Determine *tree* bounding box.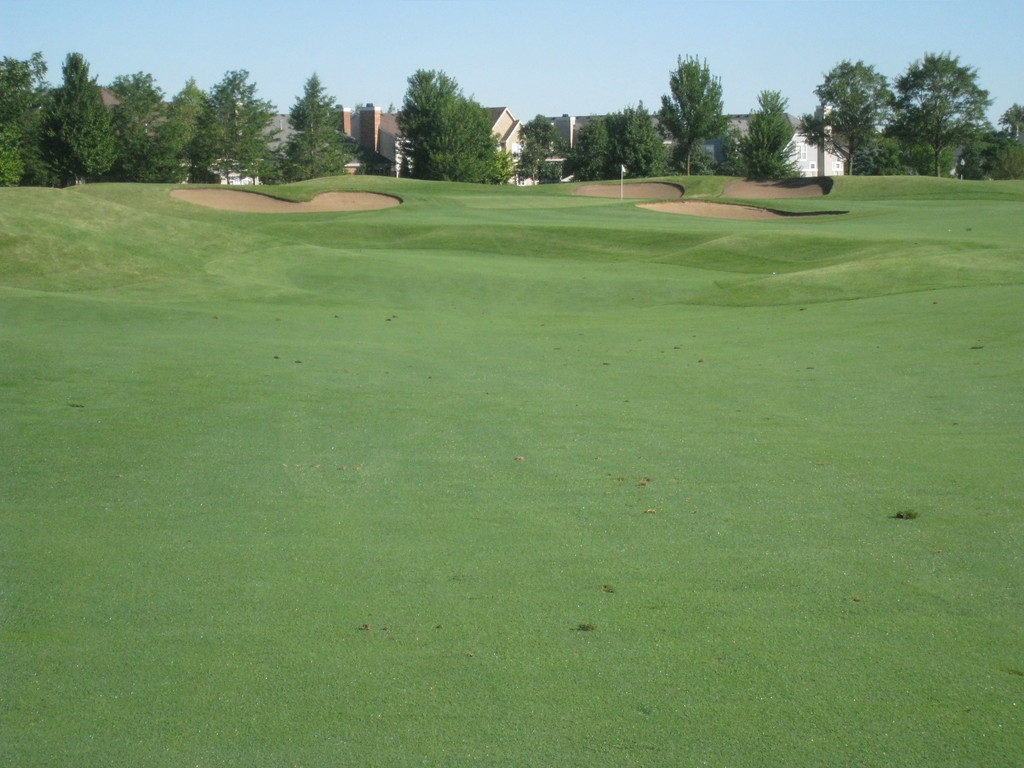
Determined: (667, 135, 723, 179).
